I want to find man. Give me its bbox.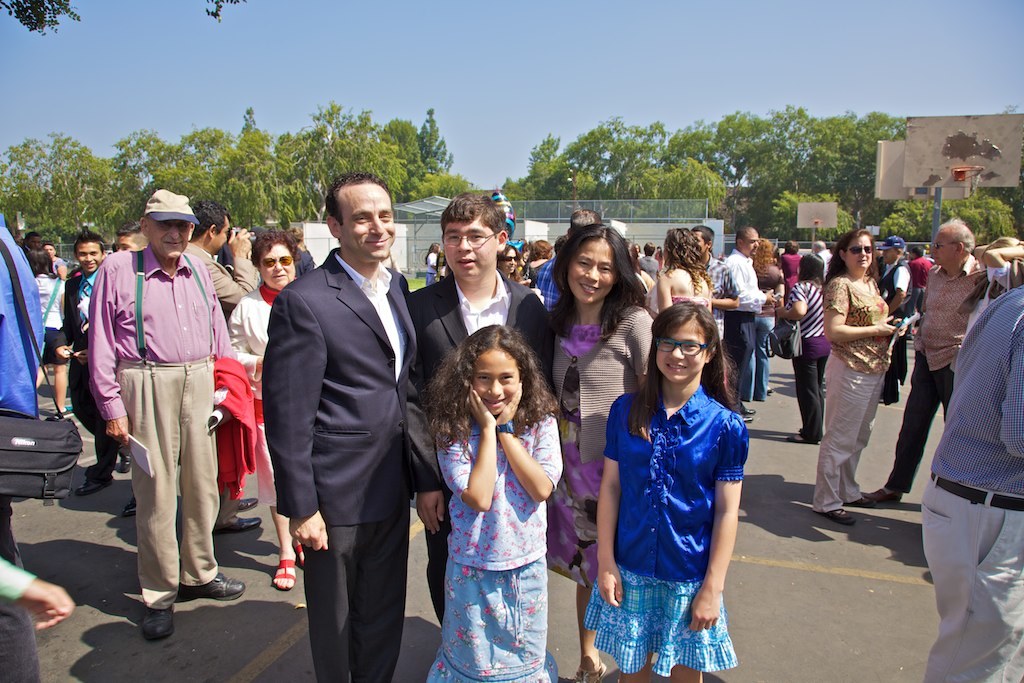
region(717, 224, 784, 428).
